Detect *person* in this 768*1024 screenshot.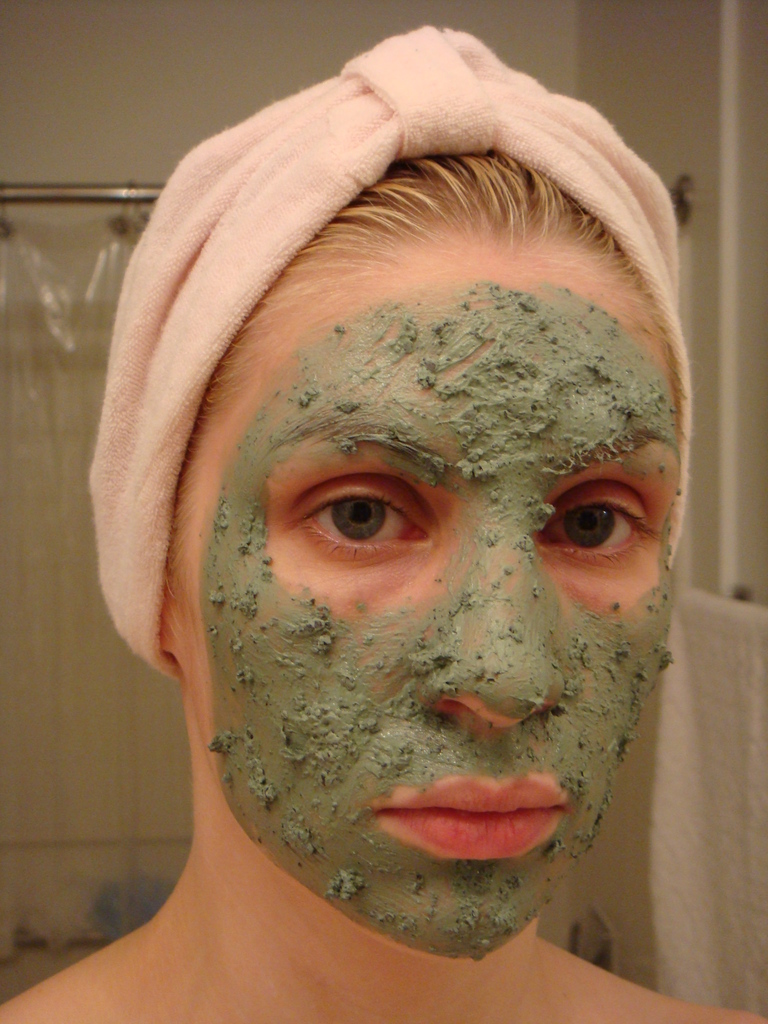
Detection: bbox=[2, 19, 767, 1009].
